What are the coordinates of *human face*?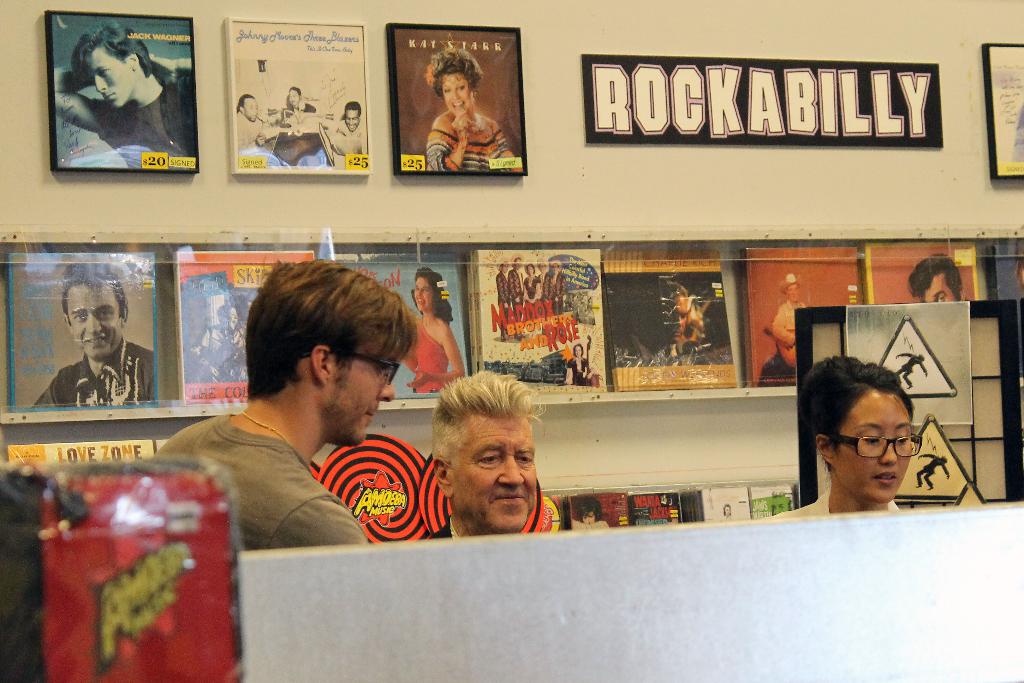
{"x1": 451, "y1": 417, "x2": 535, "y2": 530}.
